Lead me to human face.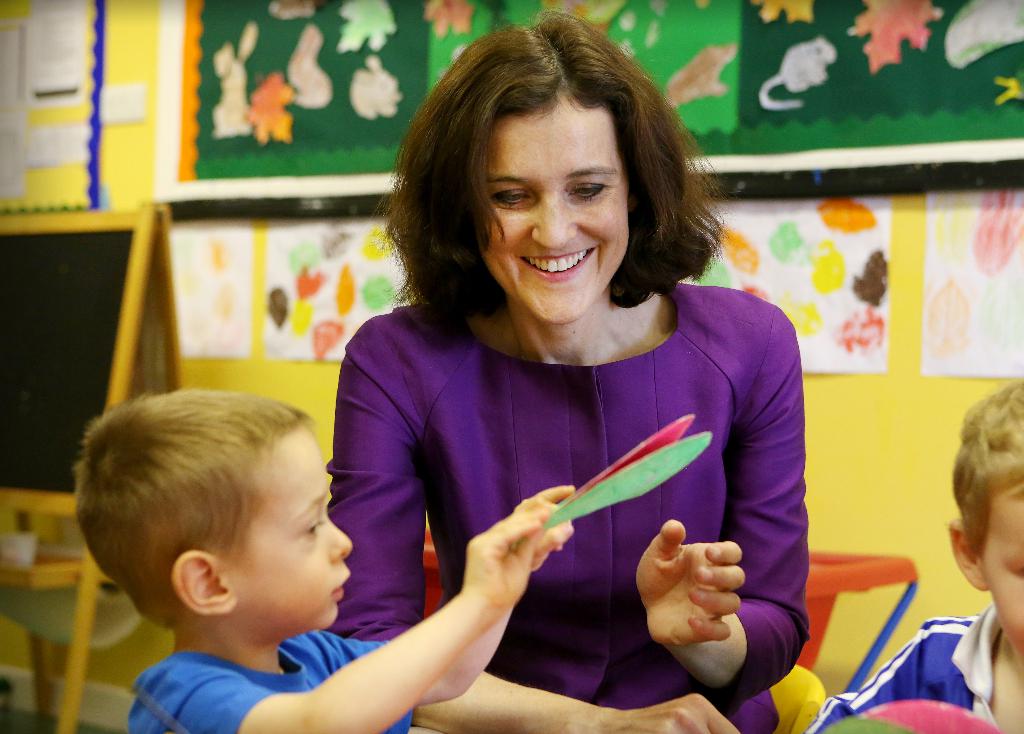
Lead to bbox=(475, 86, 634, 324).
